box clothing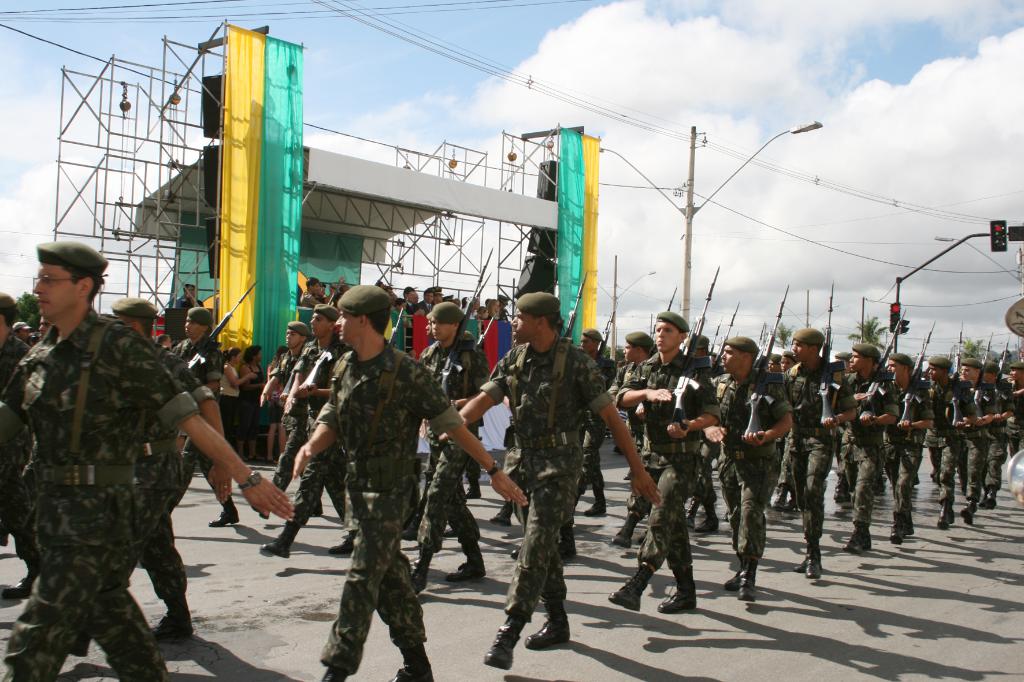
<region>960, 382, 993, 433</region>
